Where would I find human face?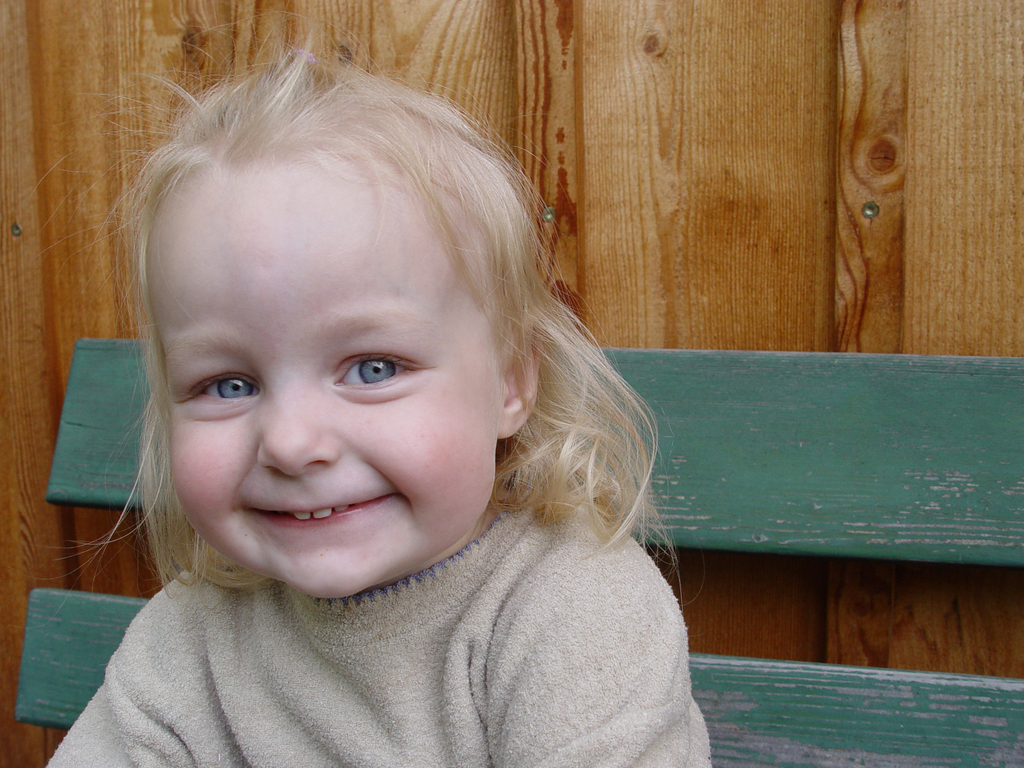
At [left=143, top=167, right=484, bottom=601].
